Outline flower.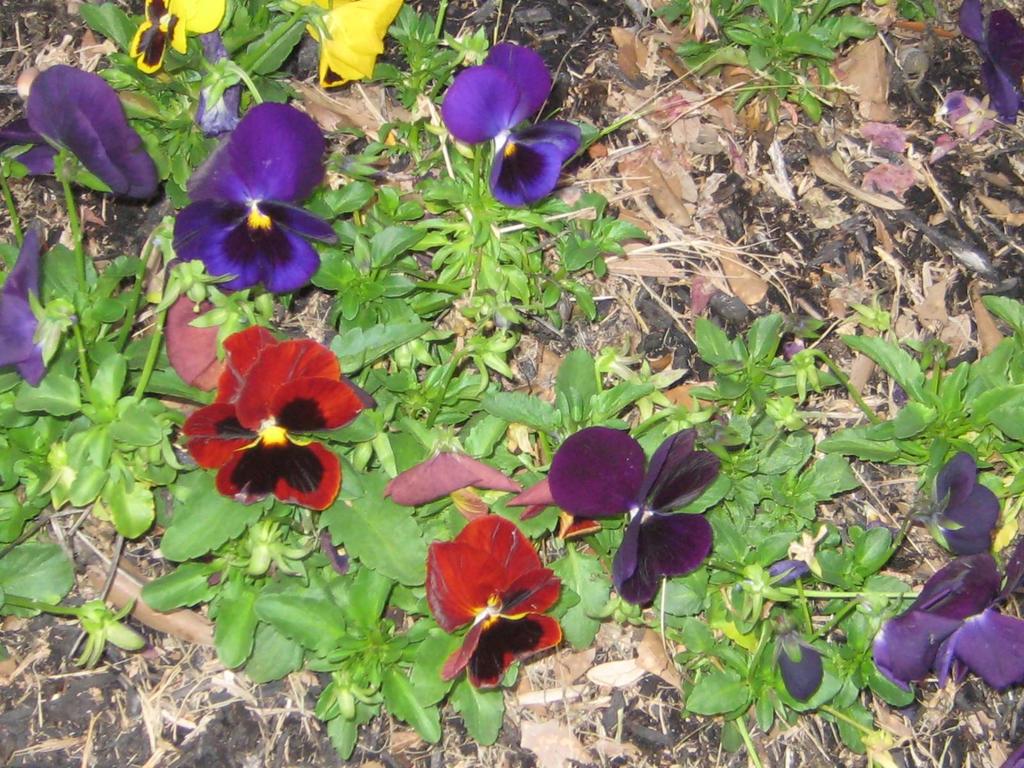
Outline: pyautogui.locateOnScreen(181, 324, 380, 509).
